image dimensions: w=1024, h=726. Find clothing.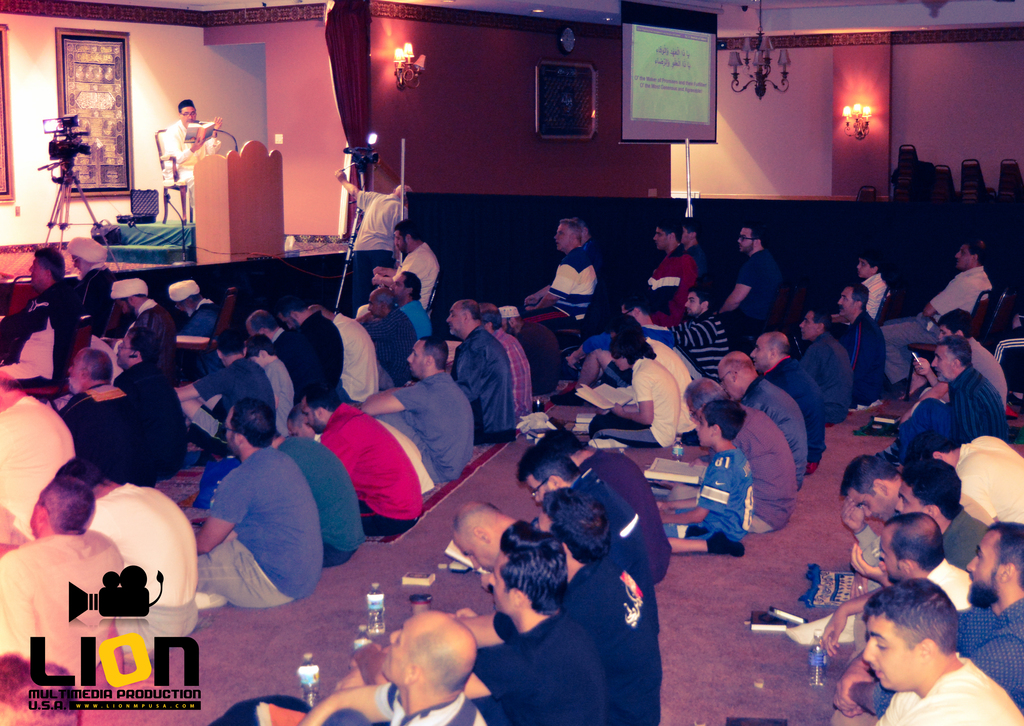
box=[382, 687, 491, 725].
